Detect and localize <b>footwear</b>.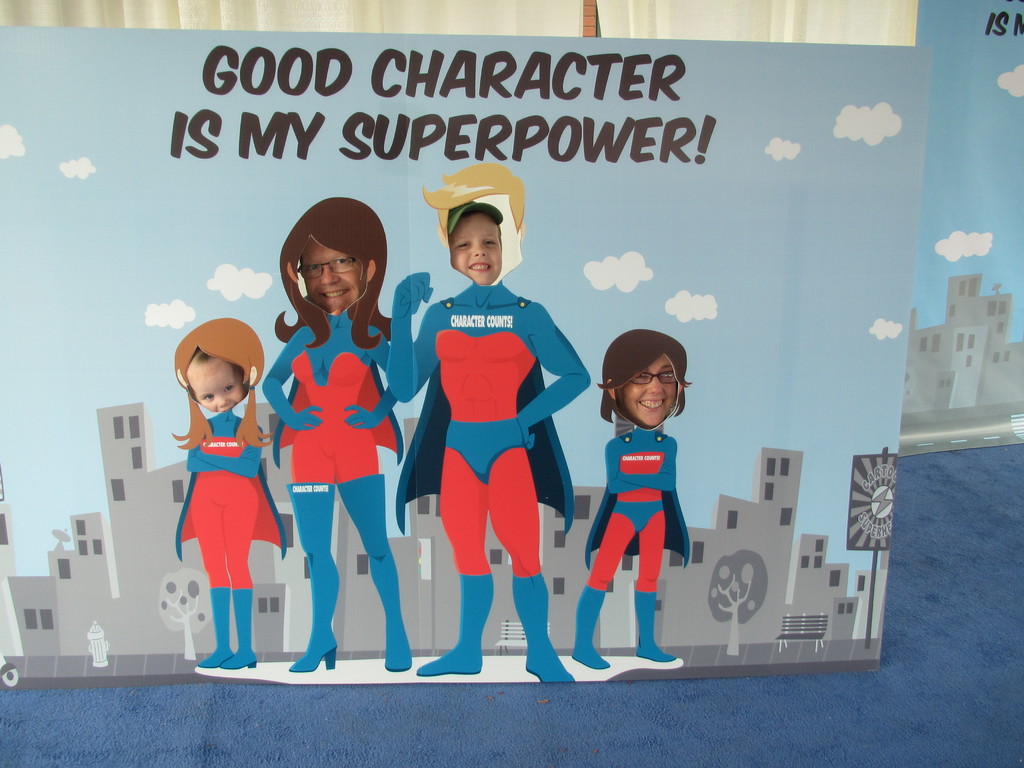
Localized at Rect(287, 482, 333, 673).
